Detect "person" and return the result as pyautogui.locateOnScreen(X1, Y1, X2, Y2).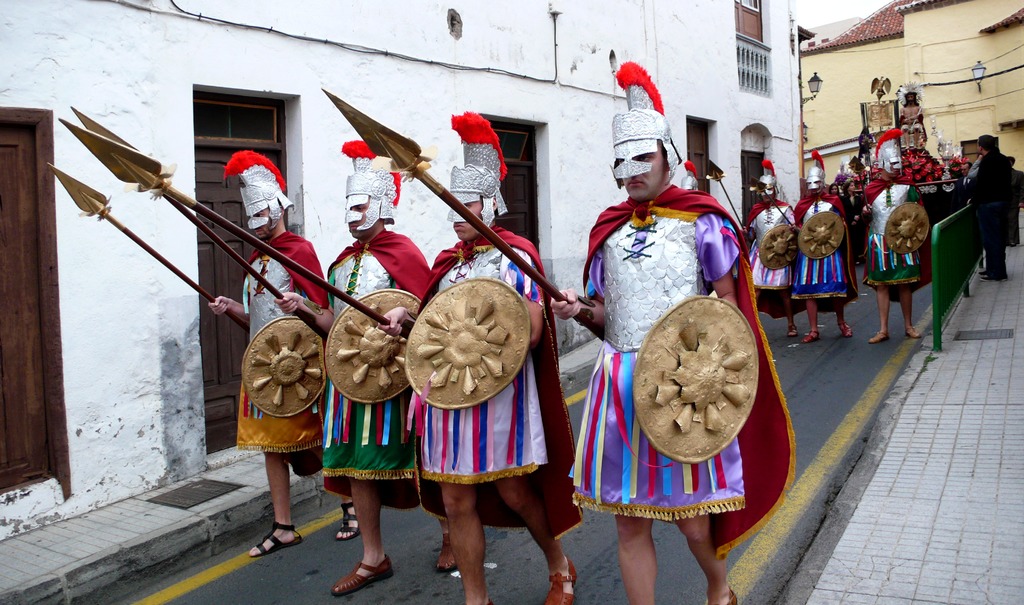
pyautogui.locateOnScreen(890, 83, 927, 154).
